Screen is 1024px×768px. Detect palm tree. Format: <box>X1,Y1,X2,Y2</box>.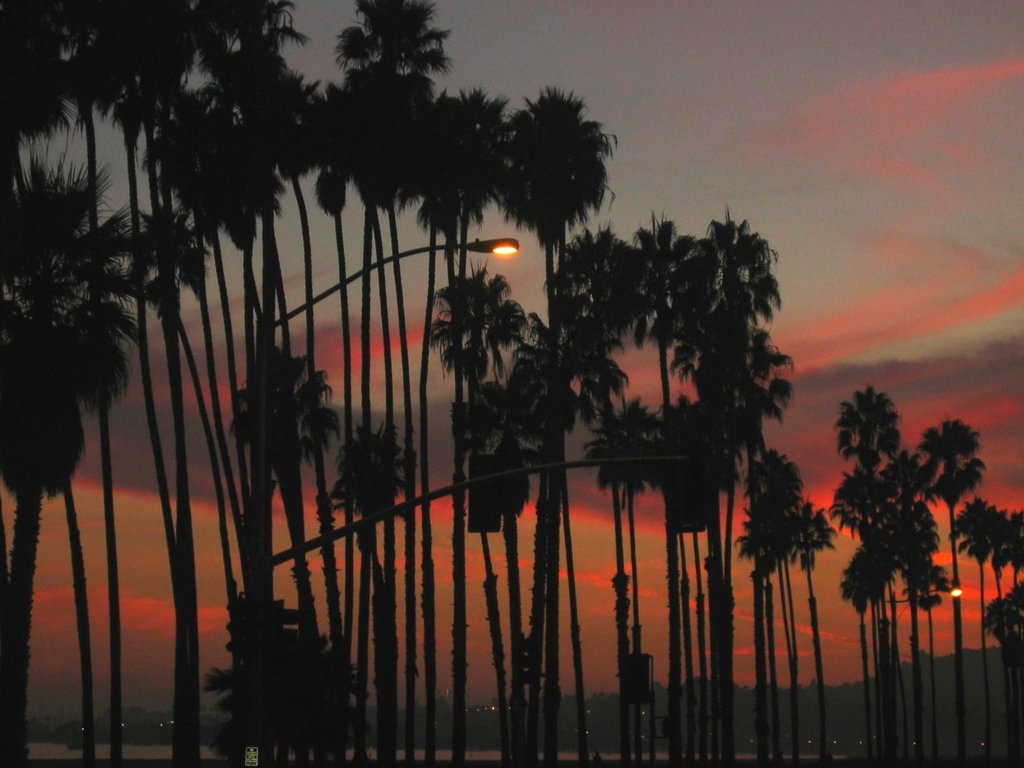
<box>549,231,632,765</box>.
